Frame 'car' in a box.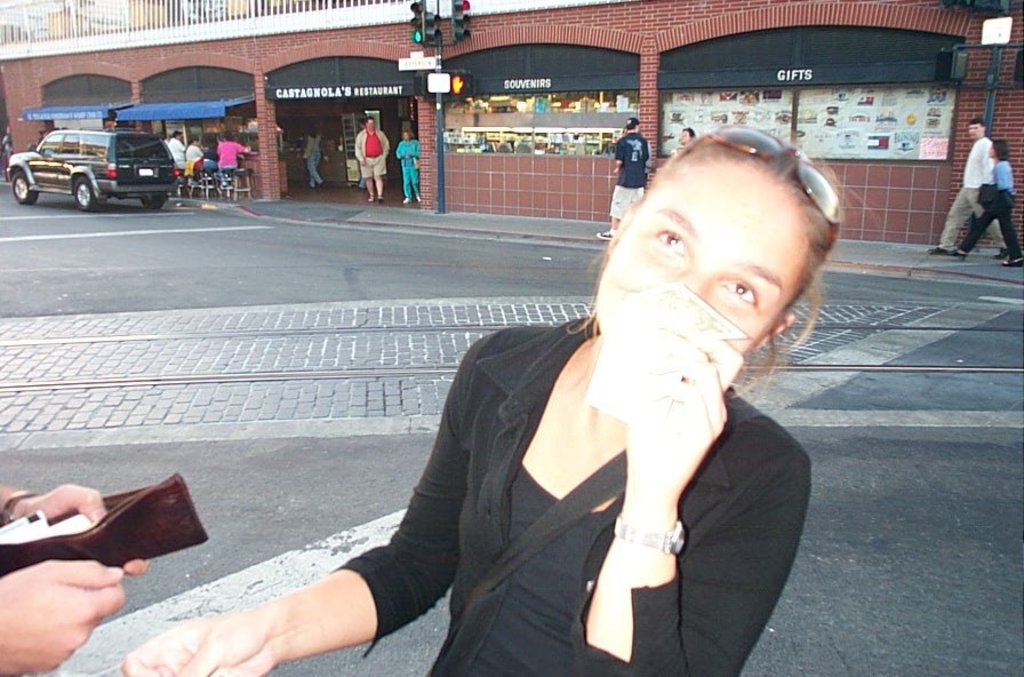
<region>8, 113, 185, 201</region>.
